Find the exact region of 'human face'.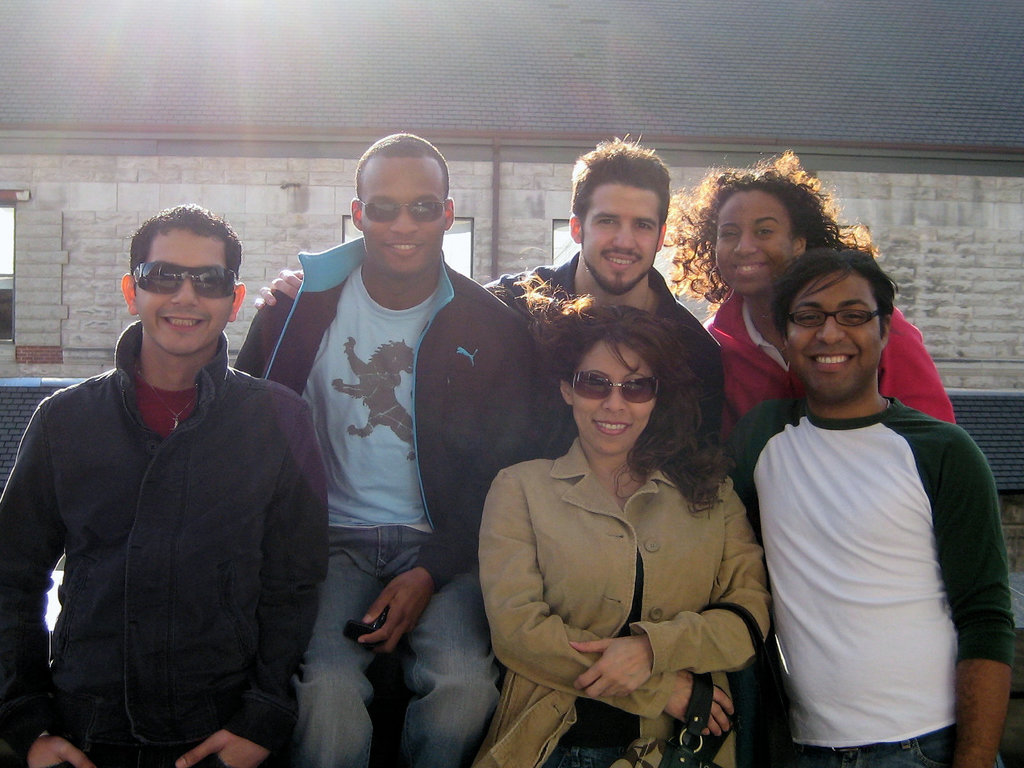
Exact region: (x1=584, y1=182, x2=665, y2=287).
